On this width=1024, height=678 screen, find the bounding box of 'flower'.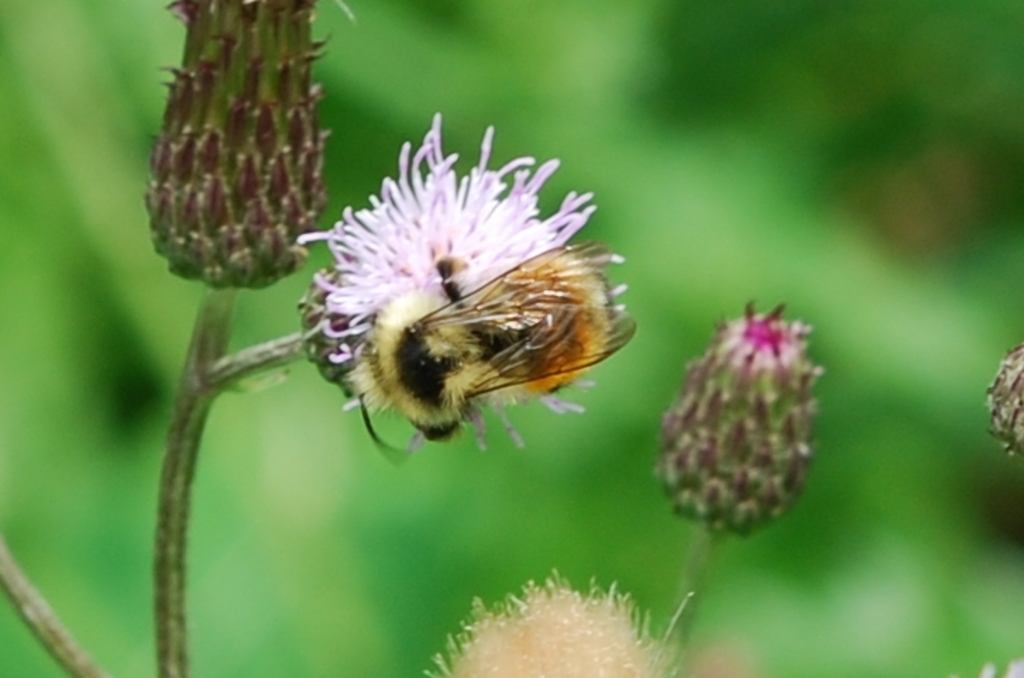
Bounding box: crop(657, 296, 814, 529).
